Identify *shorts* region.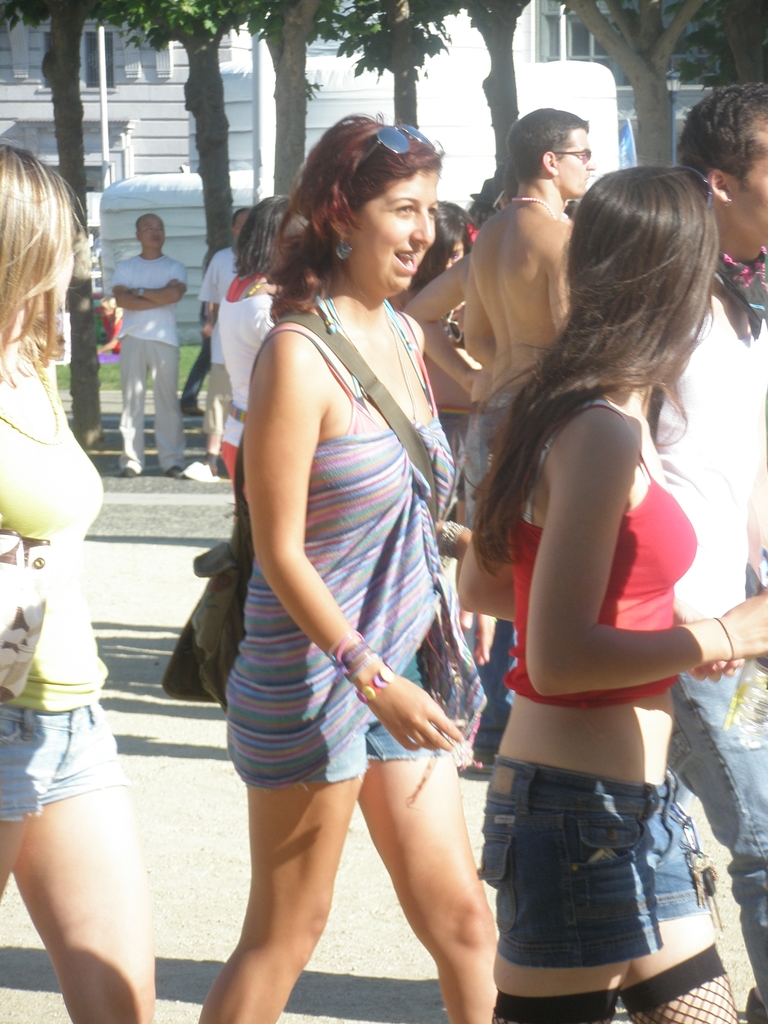
Region: bbox=[0, 703, 129, 820].
